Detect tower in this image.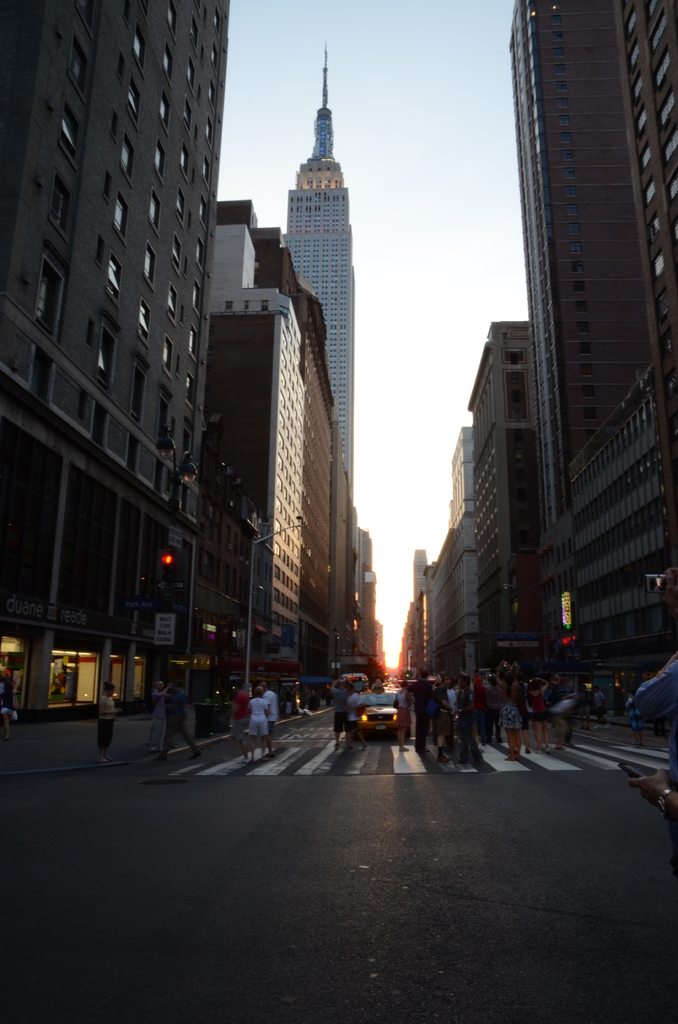
Detection: (left=278, top=49, right=369, bottom=467).
